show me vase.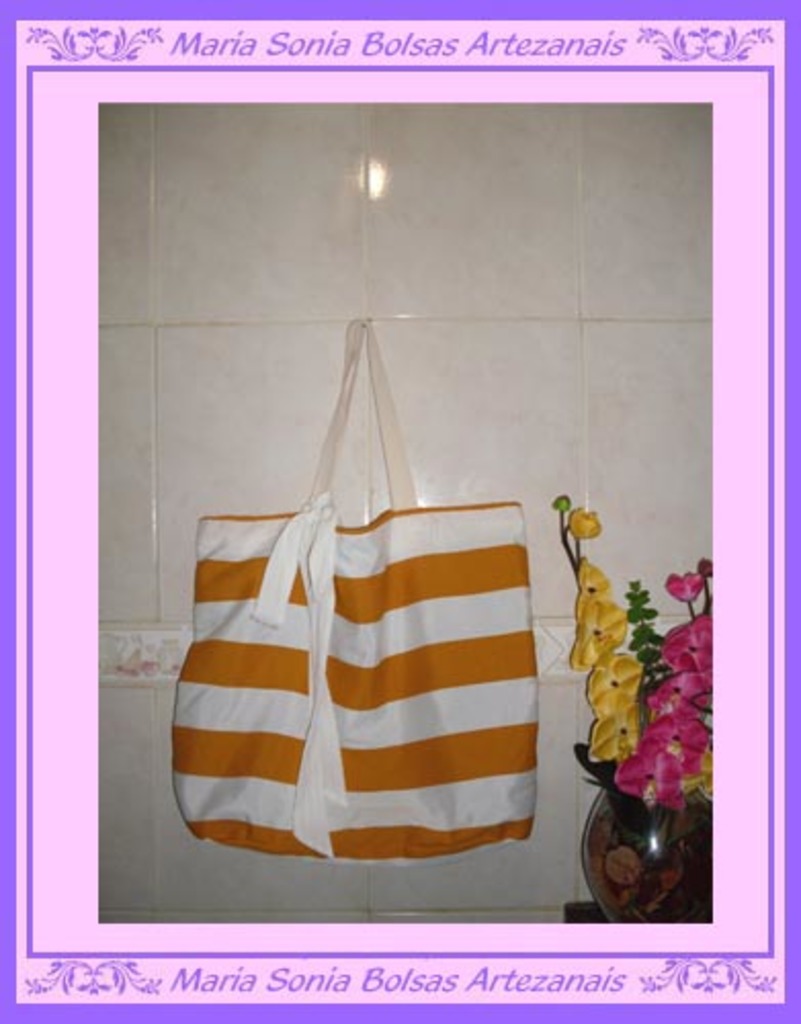
vase is here: 574 741 713 930.
